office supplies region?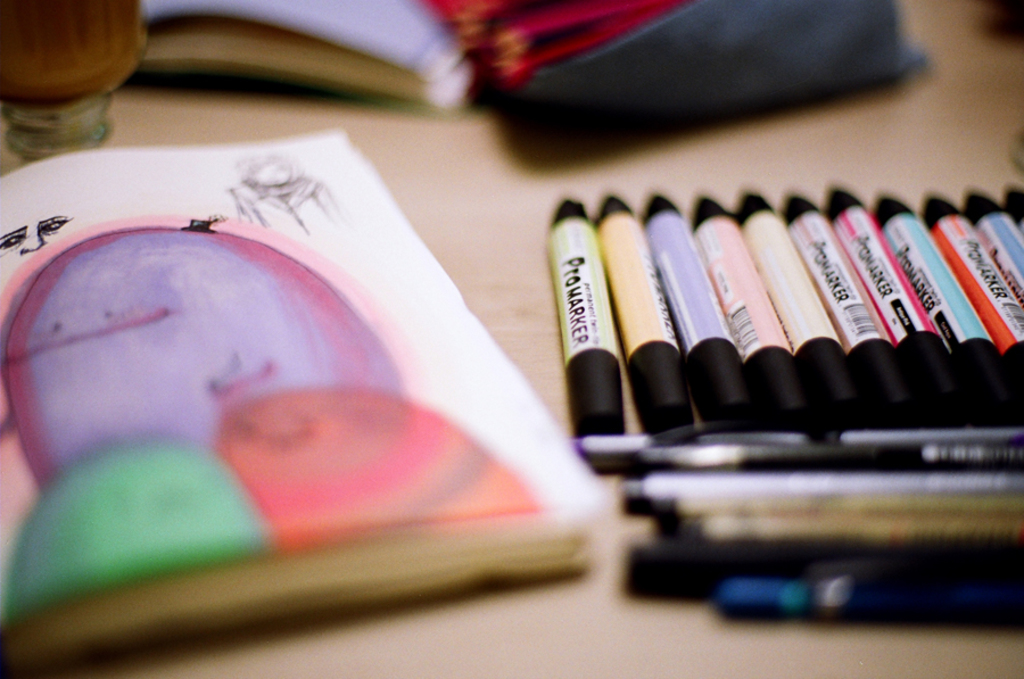
(left=734, top=206, right=856, bottom=429)
